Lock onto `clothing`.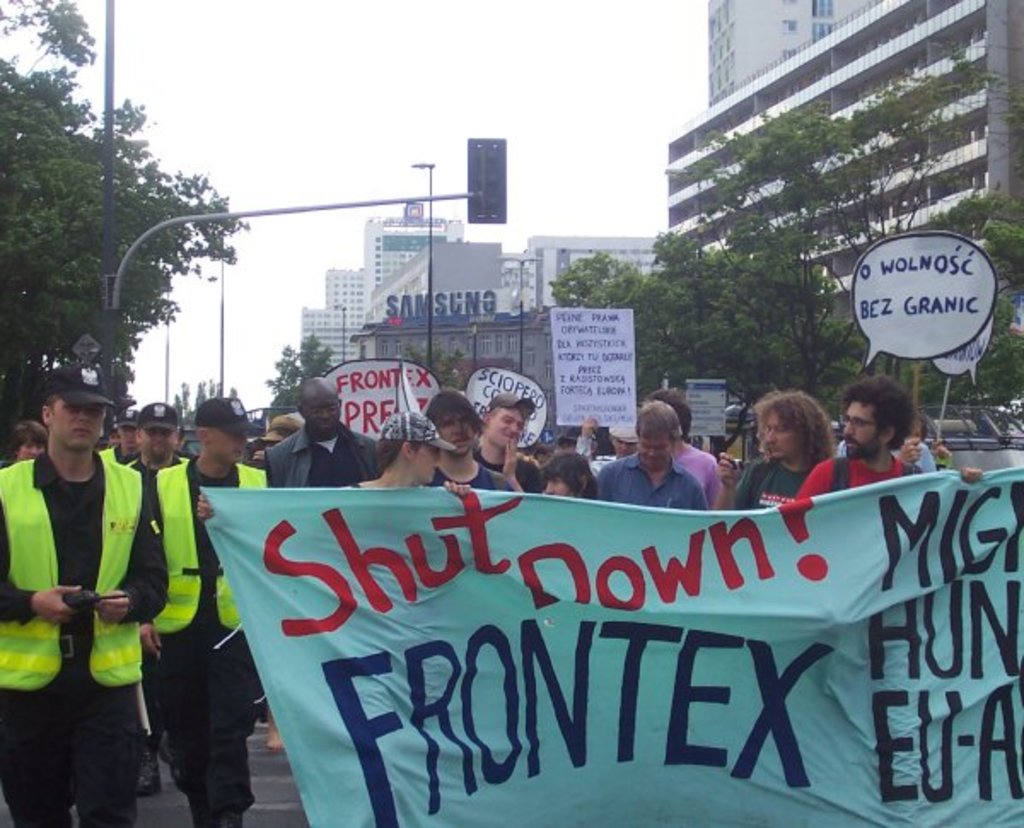
Locked: 140, 452, 268, 818.
